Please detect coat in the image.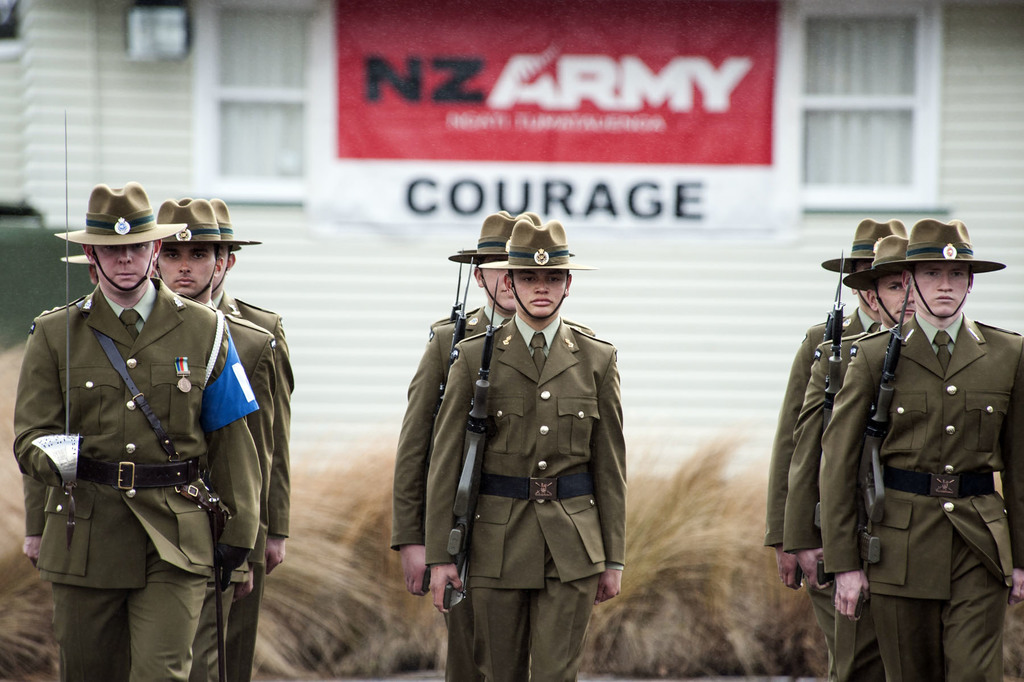
{"x1": 783, "y1": 321, "x2": 887, "y2": 553}.
